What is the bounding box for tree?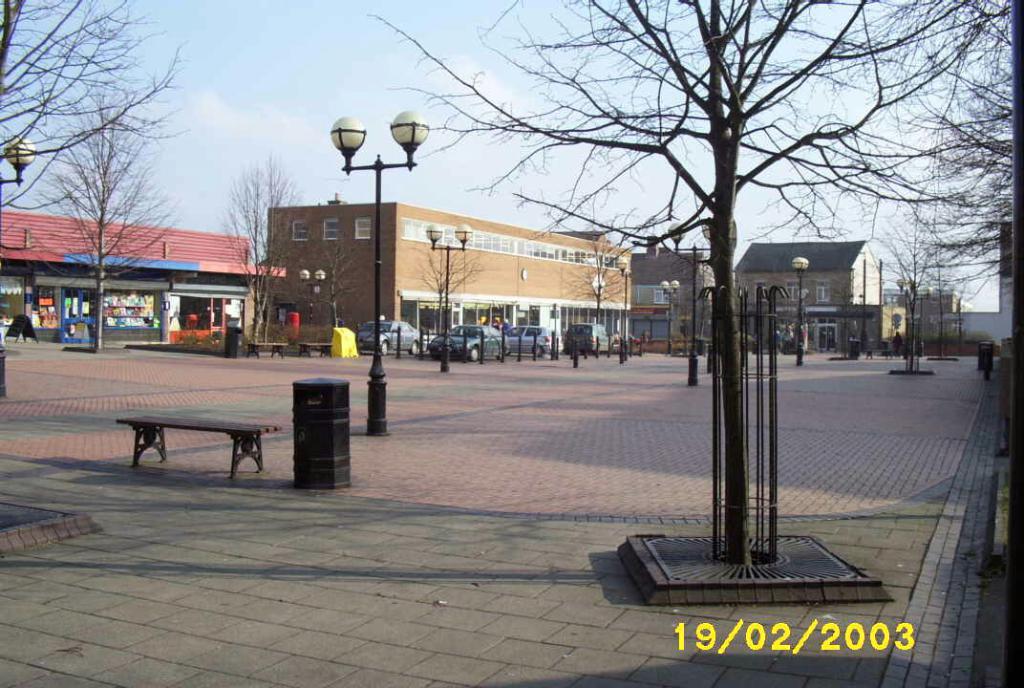
(849, 0, 1023, 289).
